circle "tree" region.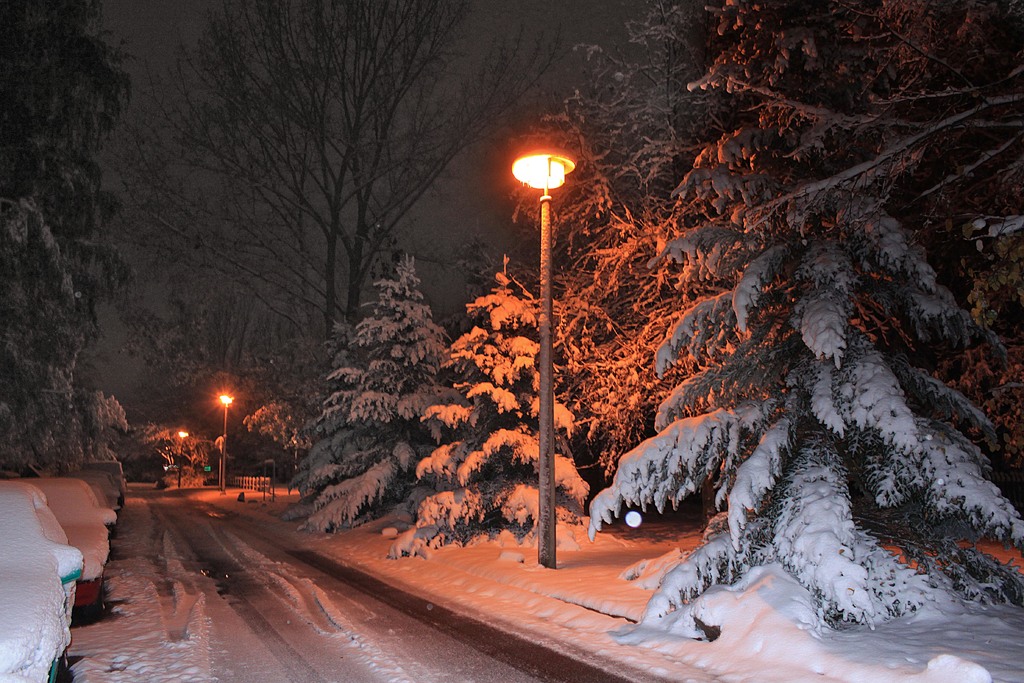
Region: region(0, 0, 138, 519).
